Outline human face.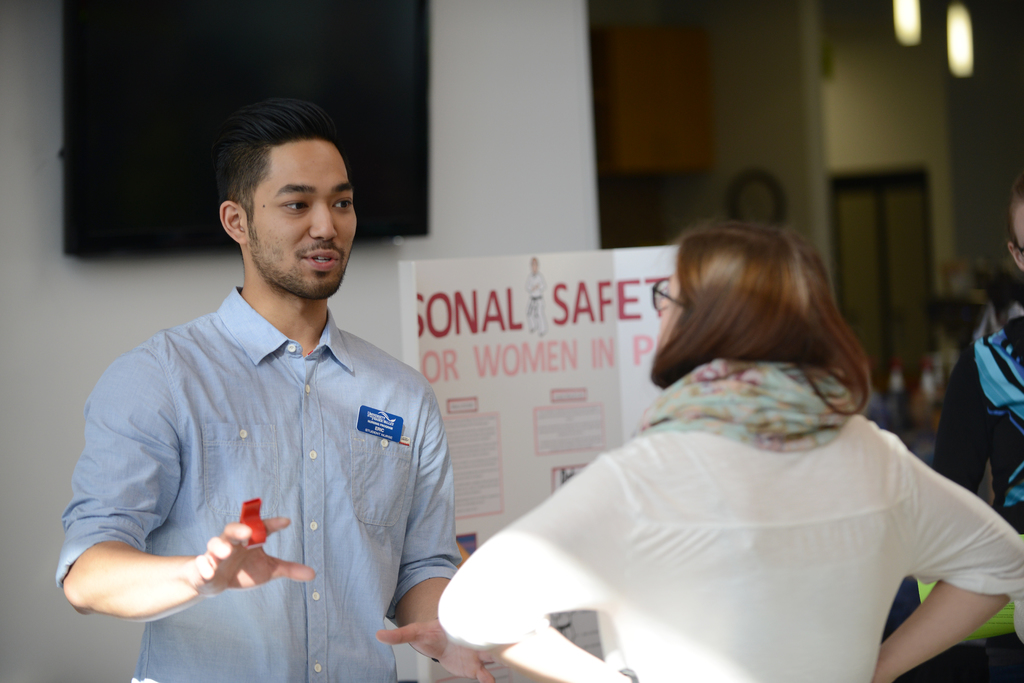
Outline: {"left": 250, "top": 140, "right": 356, "bottom": 297}.
